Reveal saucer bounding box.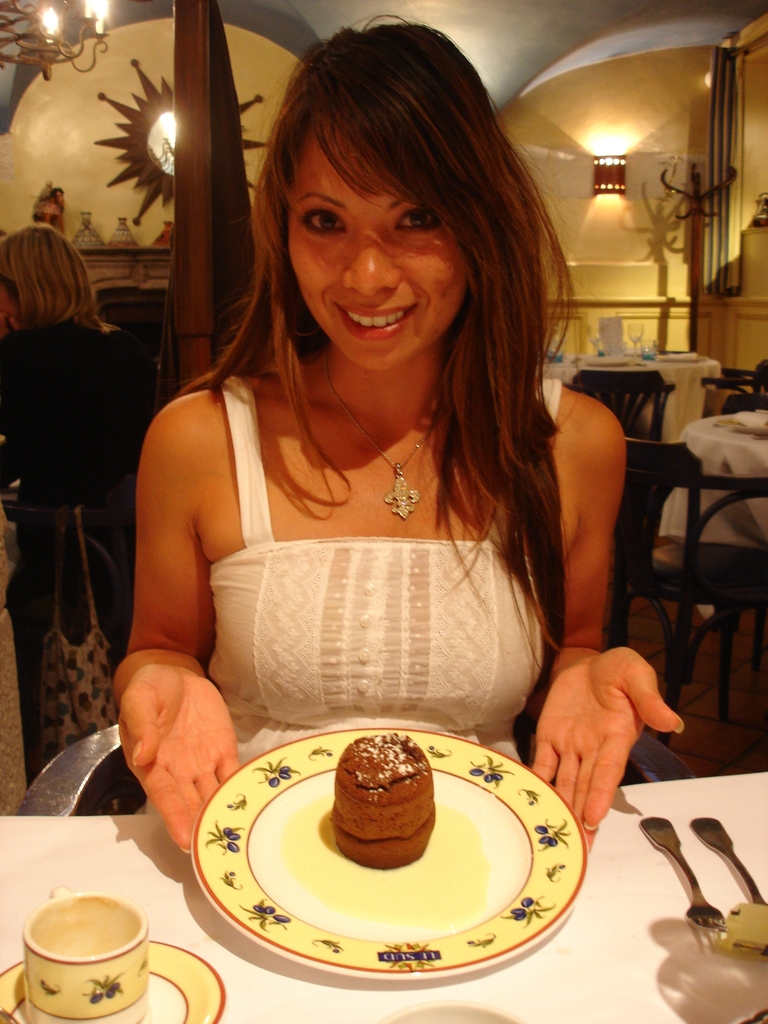
Revealed: (x1=0, y1=940, x2=223, y2=1023).
